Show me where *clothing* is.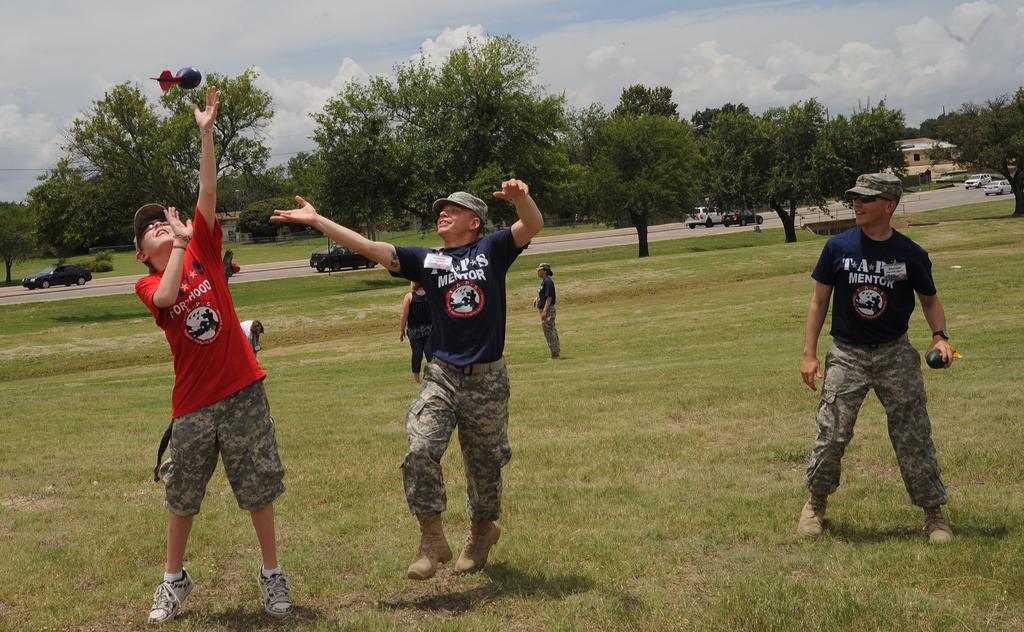
*clothing* is at region(134, 200, 286, 519).
